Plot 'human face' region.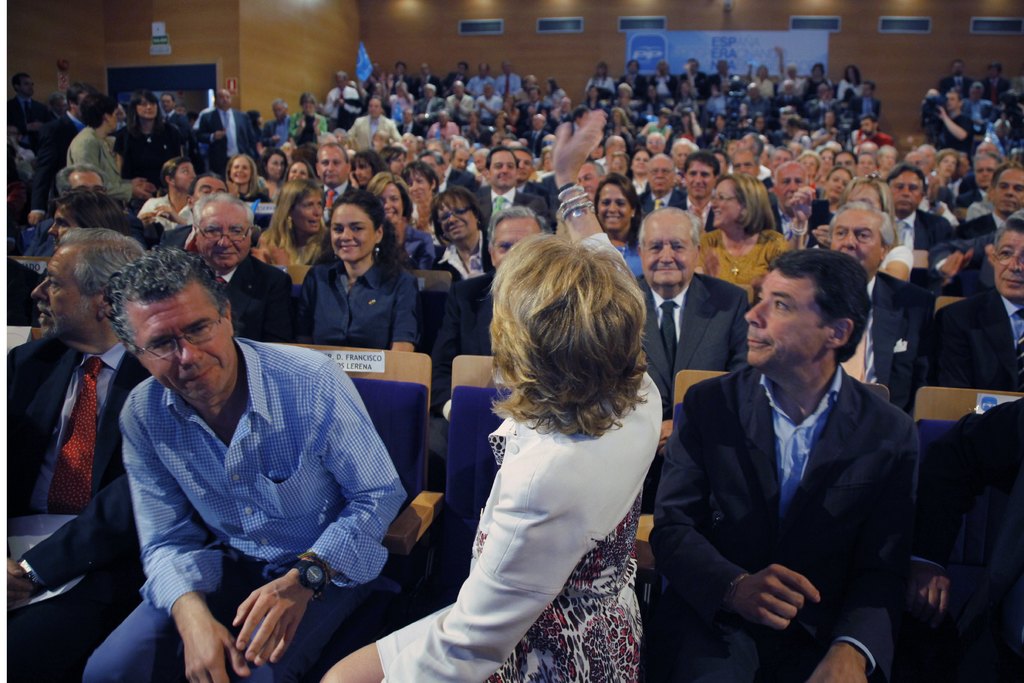
Plotted at rect(687, 161, 714, 199).
